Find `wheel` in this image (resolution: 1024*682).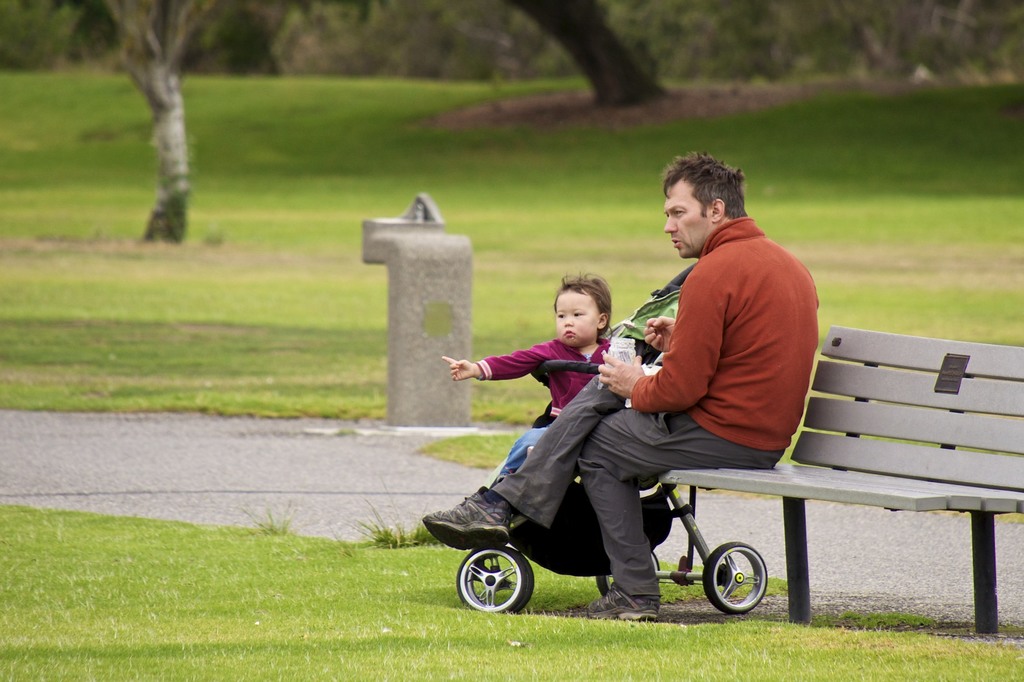
region(703, 536, 775, 608).
